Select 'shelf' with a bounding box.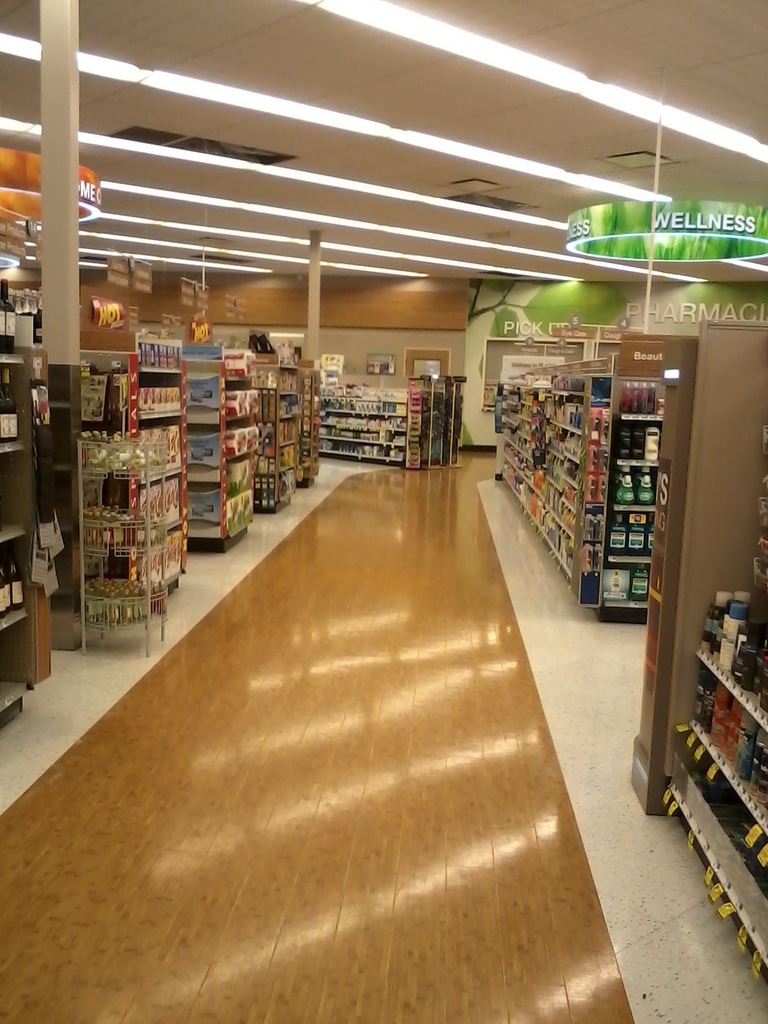
<bbox>77, 433, 177, 659</bbox>.
